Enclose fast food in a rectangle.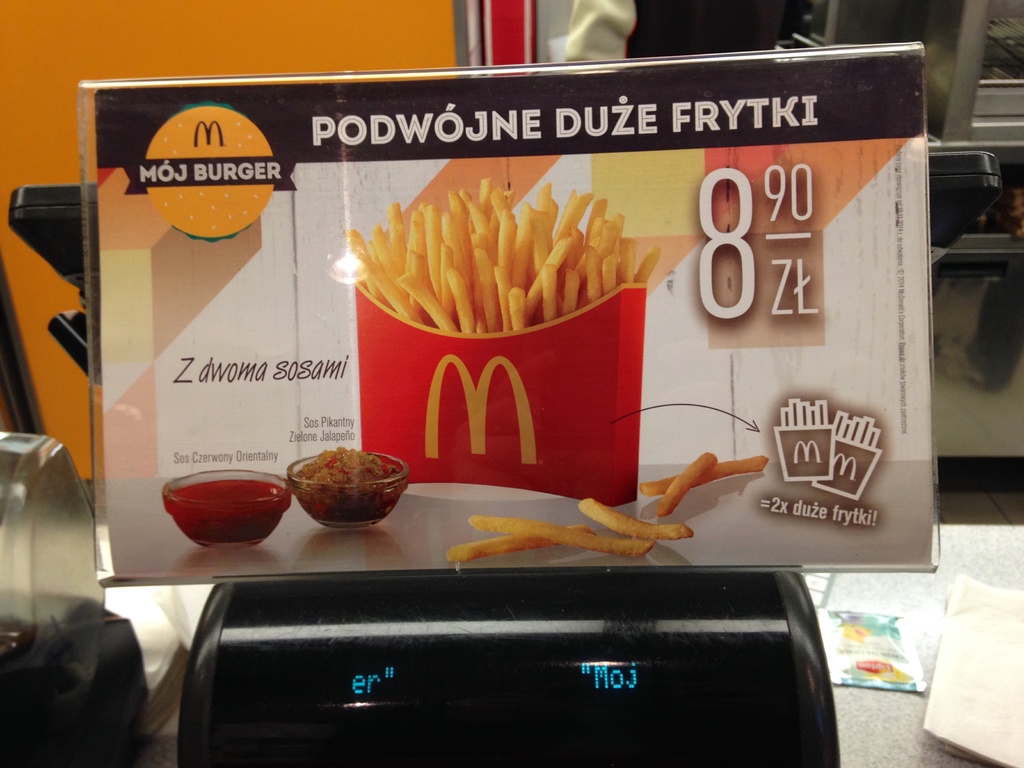
460, 514, 647, 556.
